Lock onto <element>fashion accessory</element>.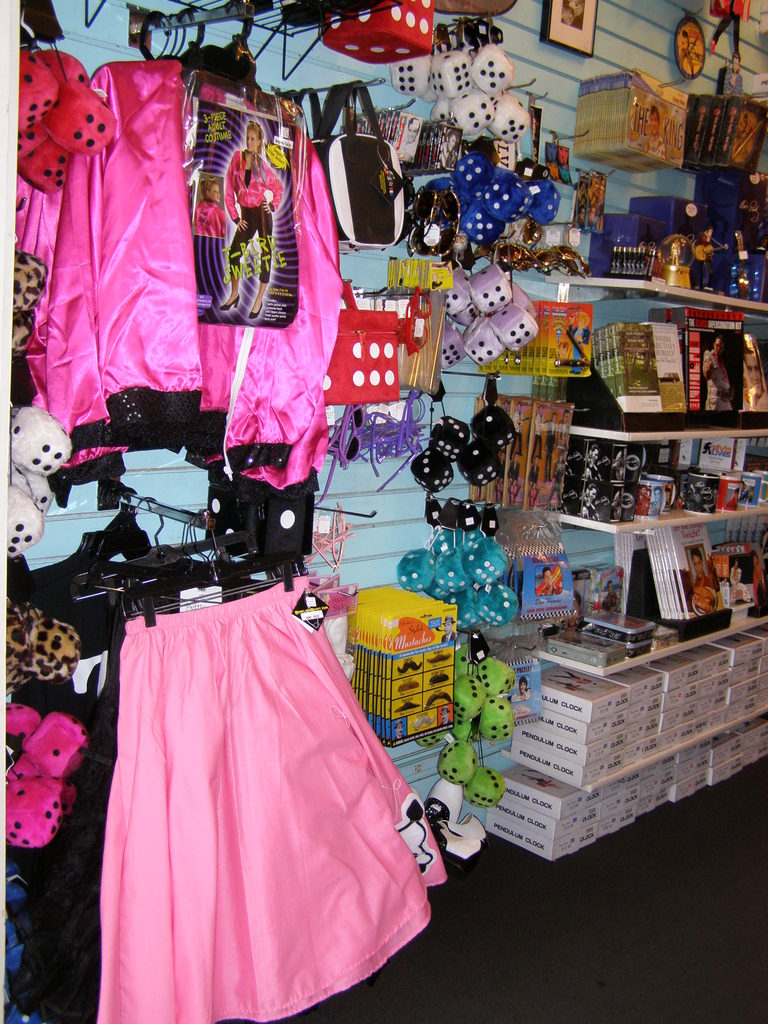
Locked: box(399, 284, 434, 355).
